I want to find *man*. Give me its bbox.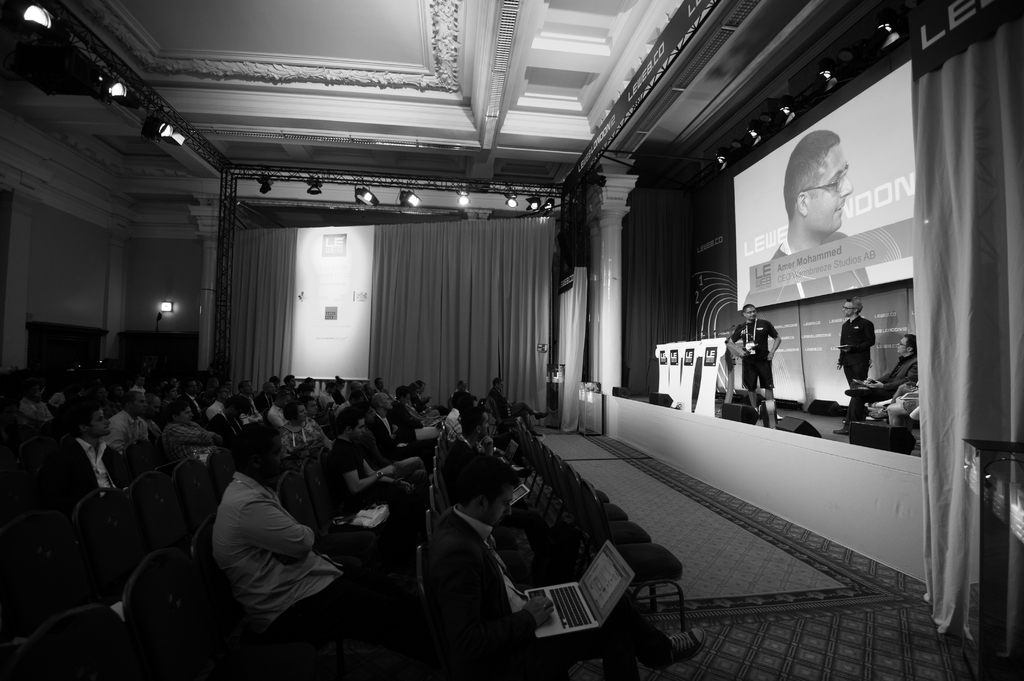
<bbox>757, 112, 868, 308</bbox>.
